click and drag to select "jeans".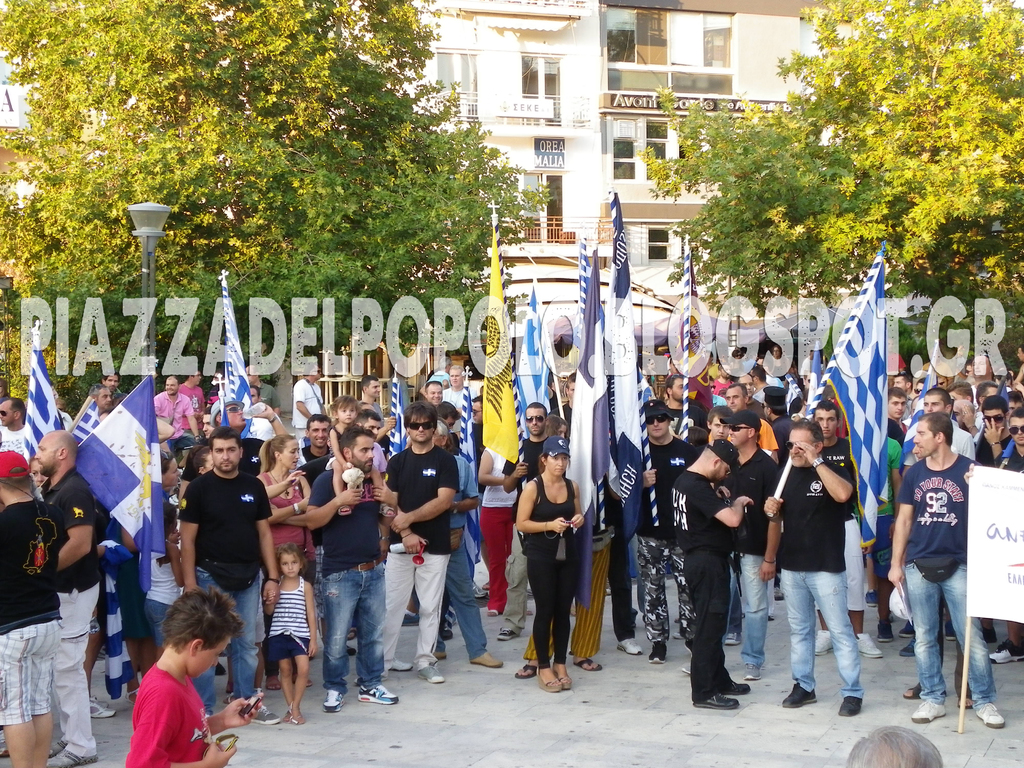
Selection: 526:554:573:663.
